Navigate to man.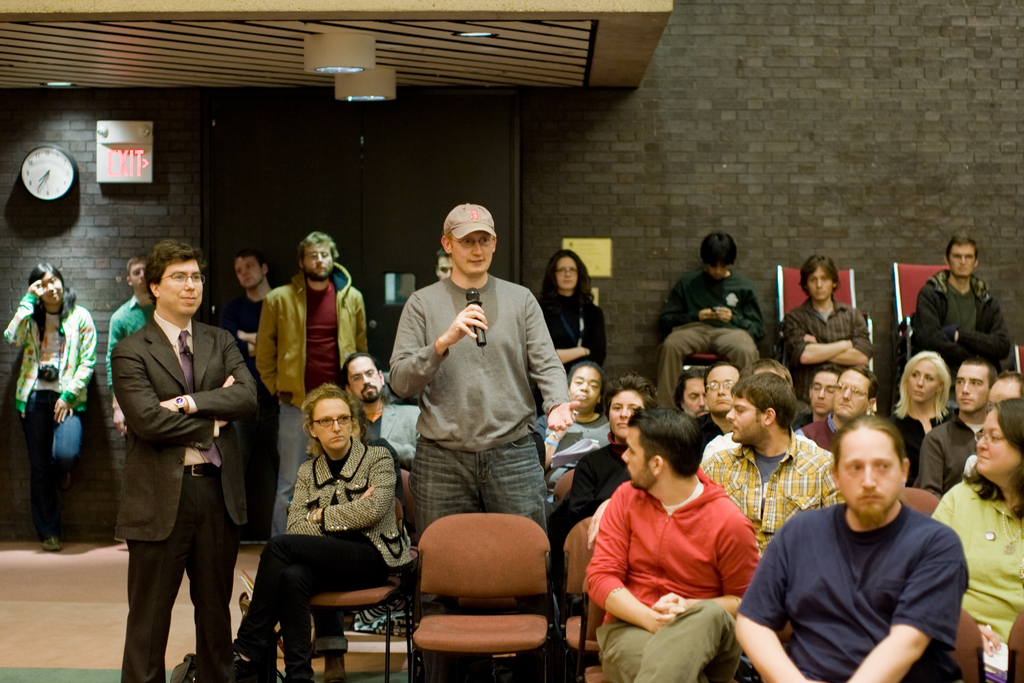
Navigation target: [left=740, top=416, right=977, bottom=682].
